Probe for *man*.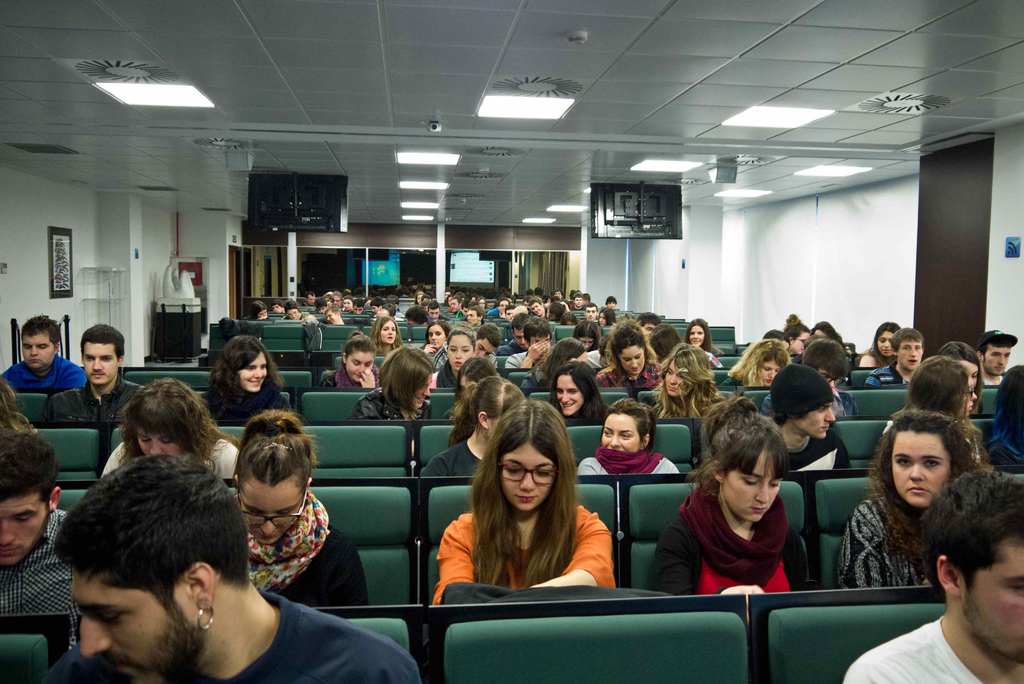
Probe result: x1=493 y1=326 x2=568 y2=364.
